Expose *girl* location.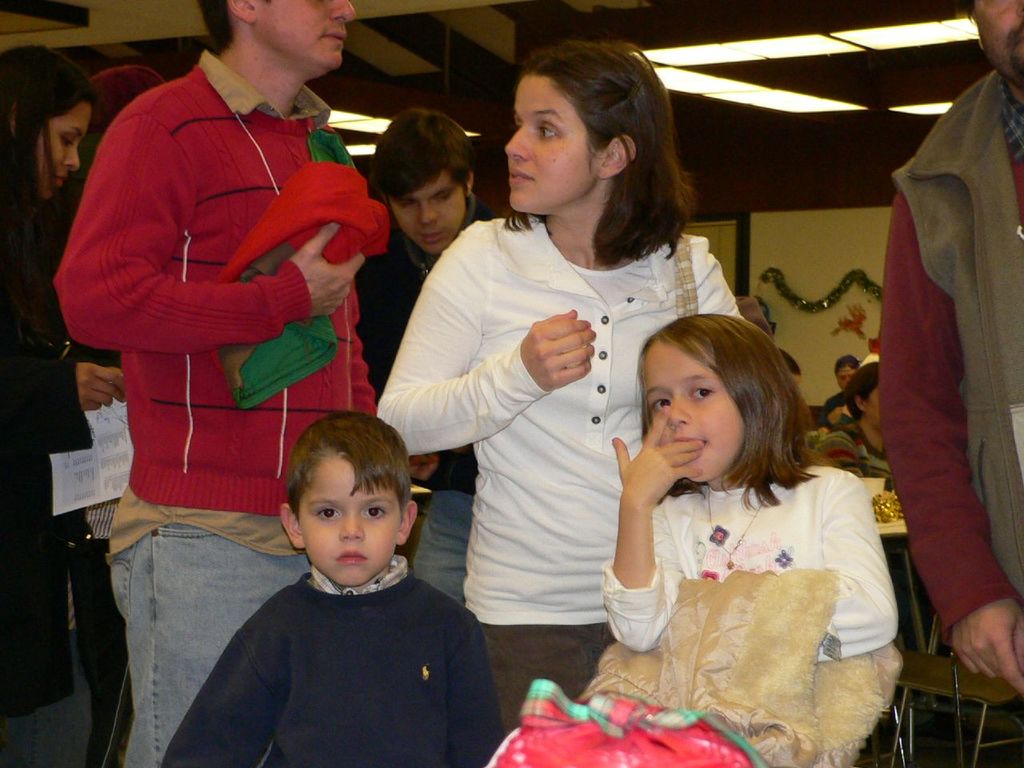
Exposed at (609,310,901,652).
